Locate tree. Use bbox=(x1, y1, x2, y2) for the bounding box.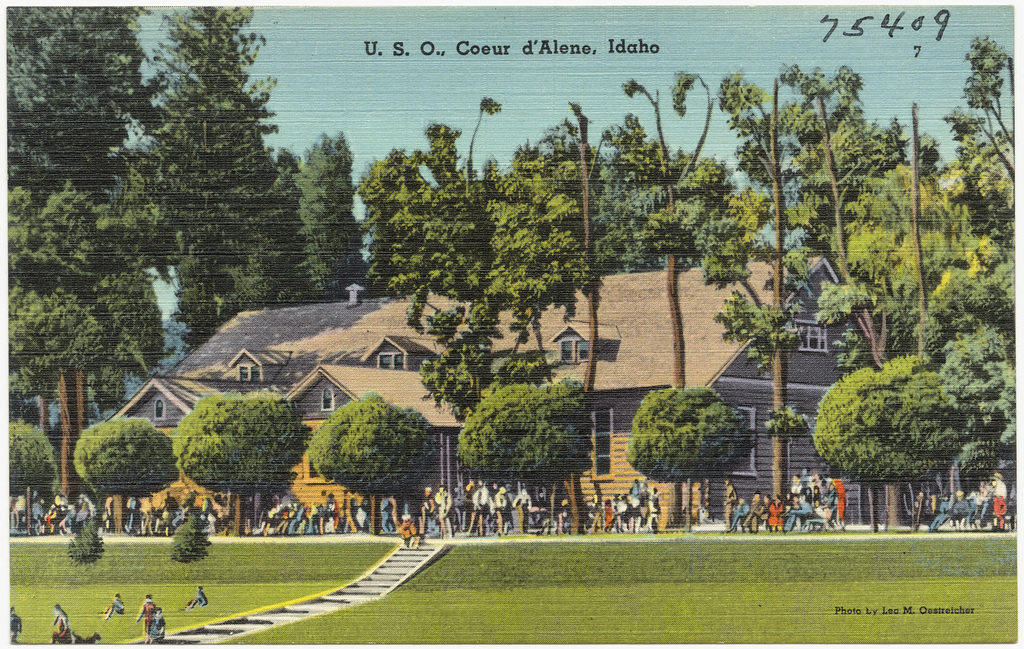
bbox=(10, 418, 59, 532).
